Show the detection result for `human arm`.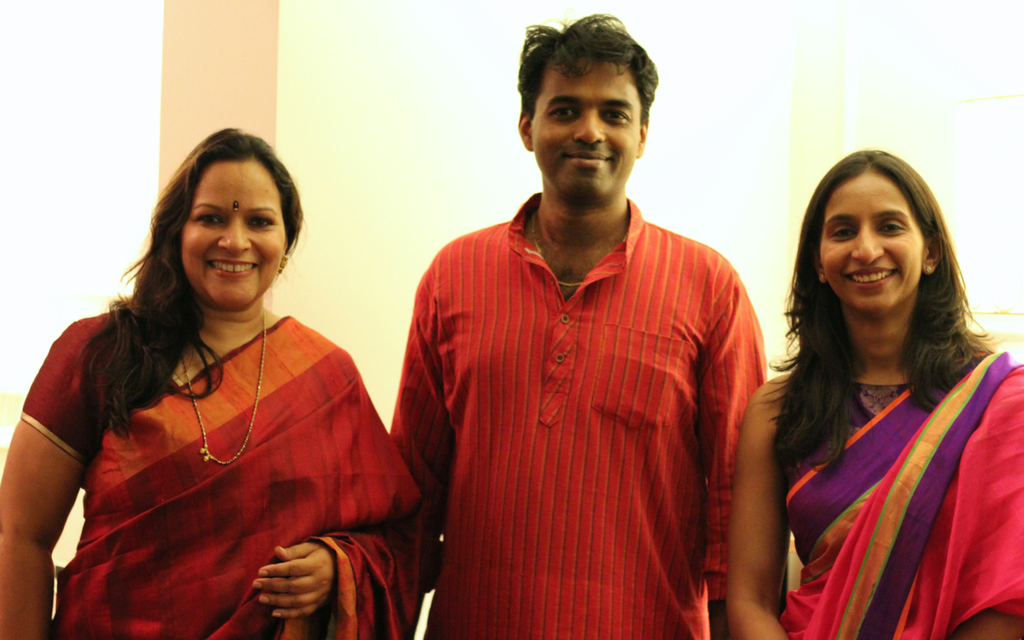
region(378, 239, 470, 626).
